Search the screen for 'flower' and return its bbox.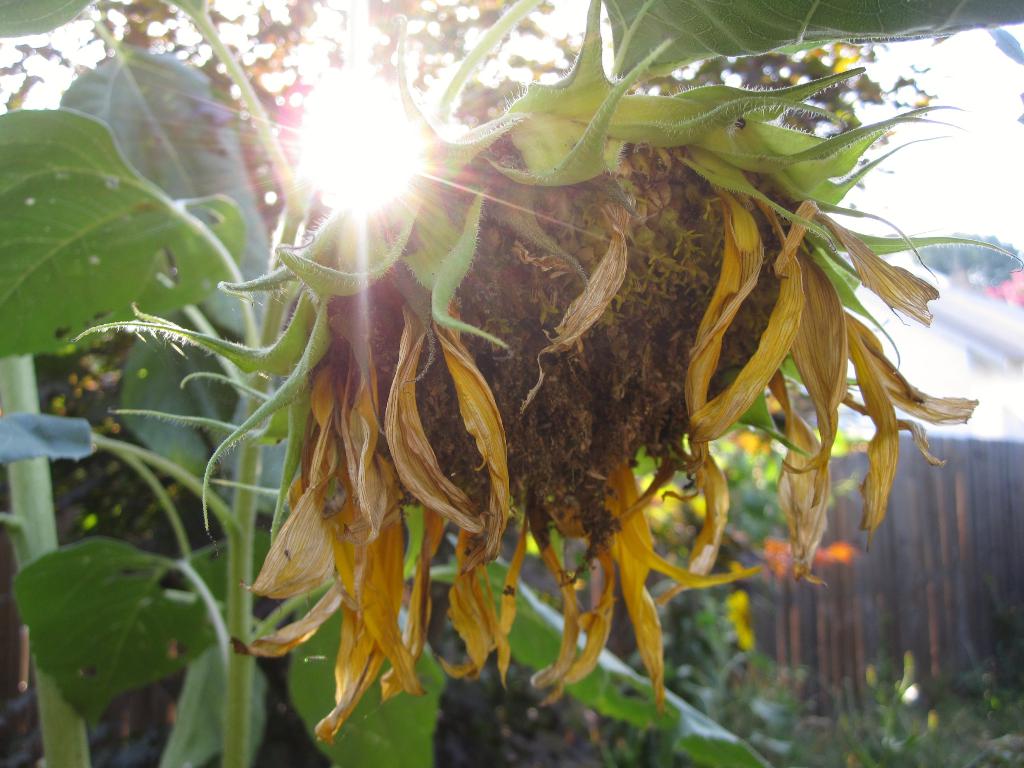
Found: Rect(67, 0, 986, 748).
